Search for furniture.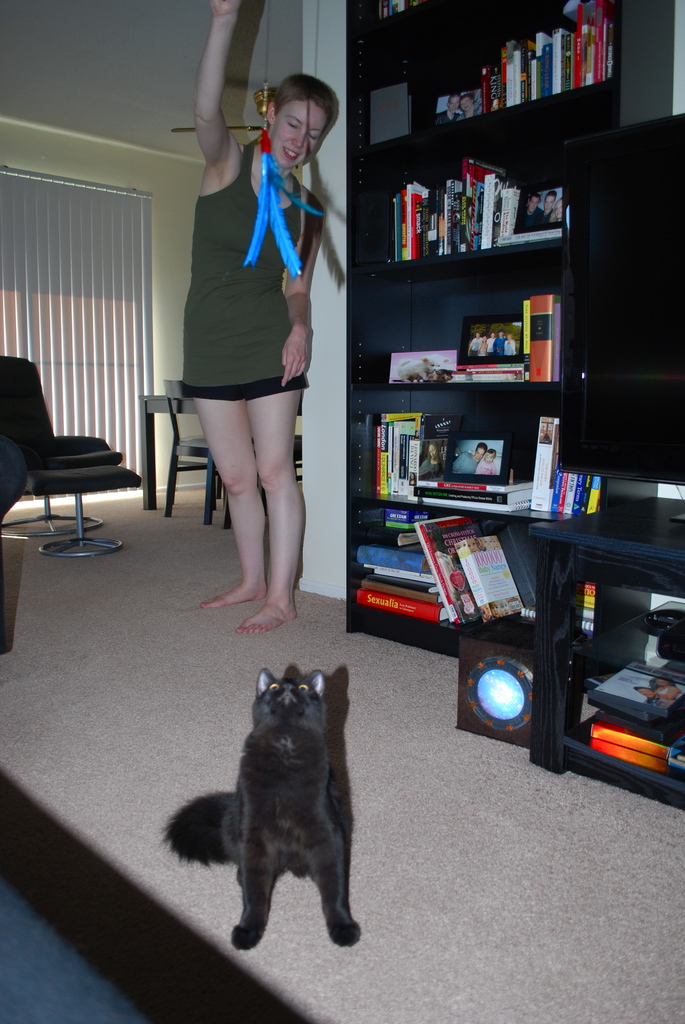
Found at locate(345, 0, 679, 655).
